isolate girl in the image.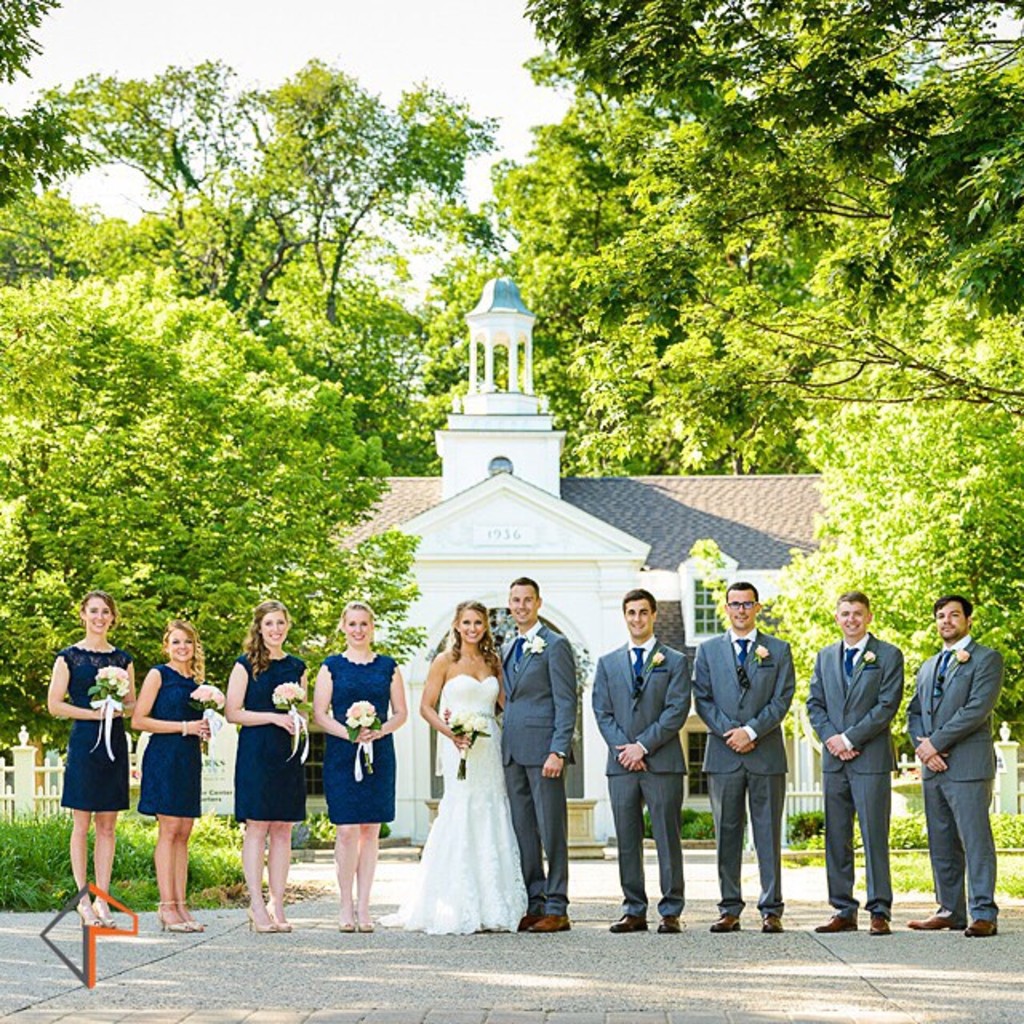
Isolated region: pyautogui.locateOnScreen(310, 608, 414, 933).
